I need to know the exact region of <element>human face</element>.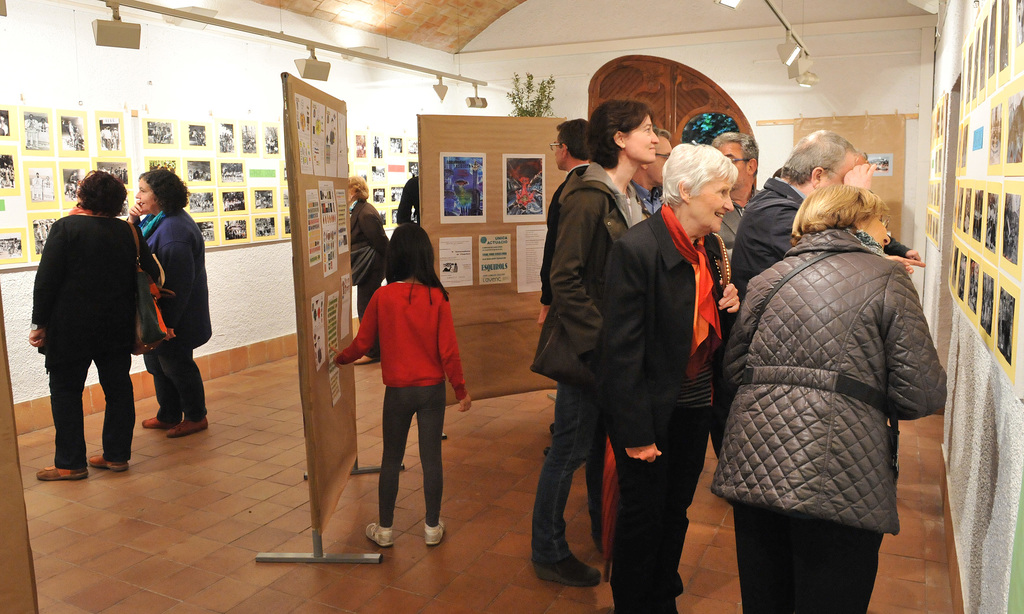
Region: x1=648 y1=136 x2=673 y2=183.
